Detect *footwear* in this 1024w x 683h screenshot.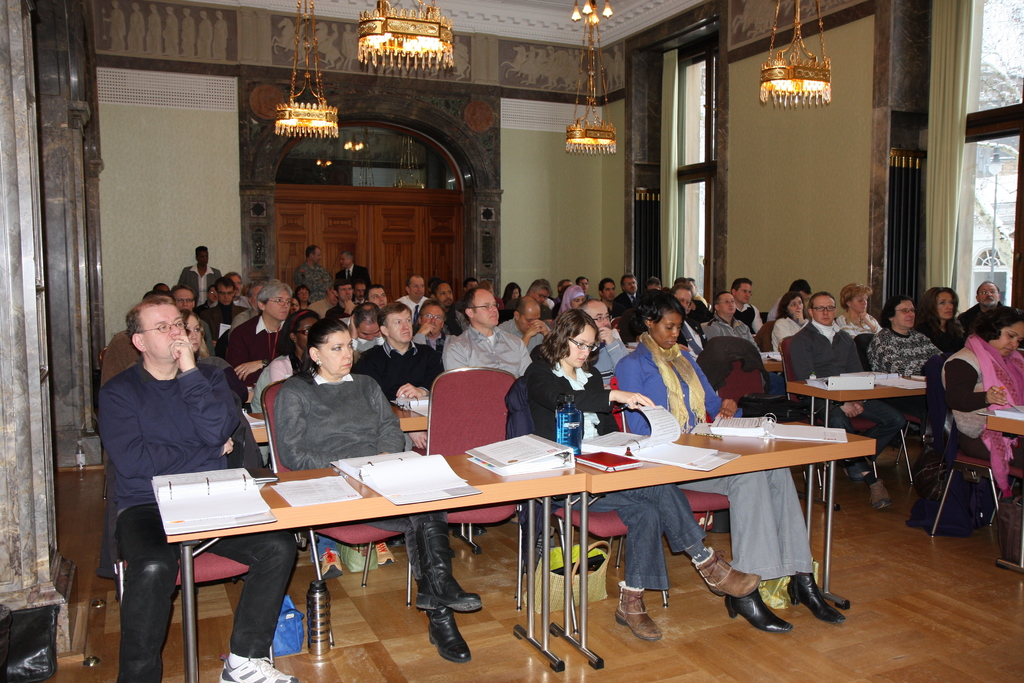
Detection: [378, 542, 395, 566].
